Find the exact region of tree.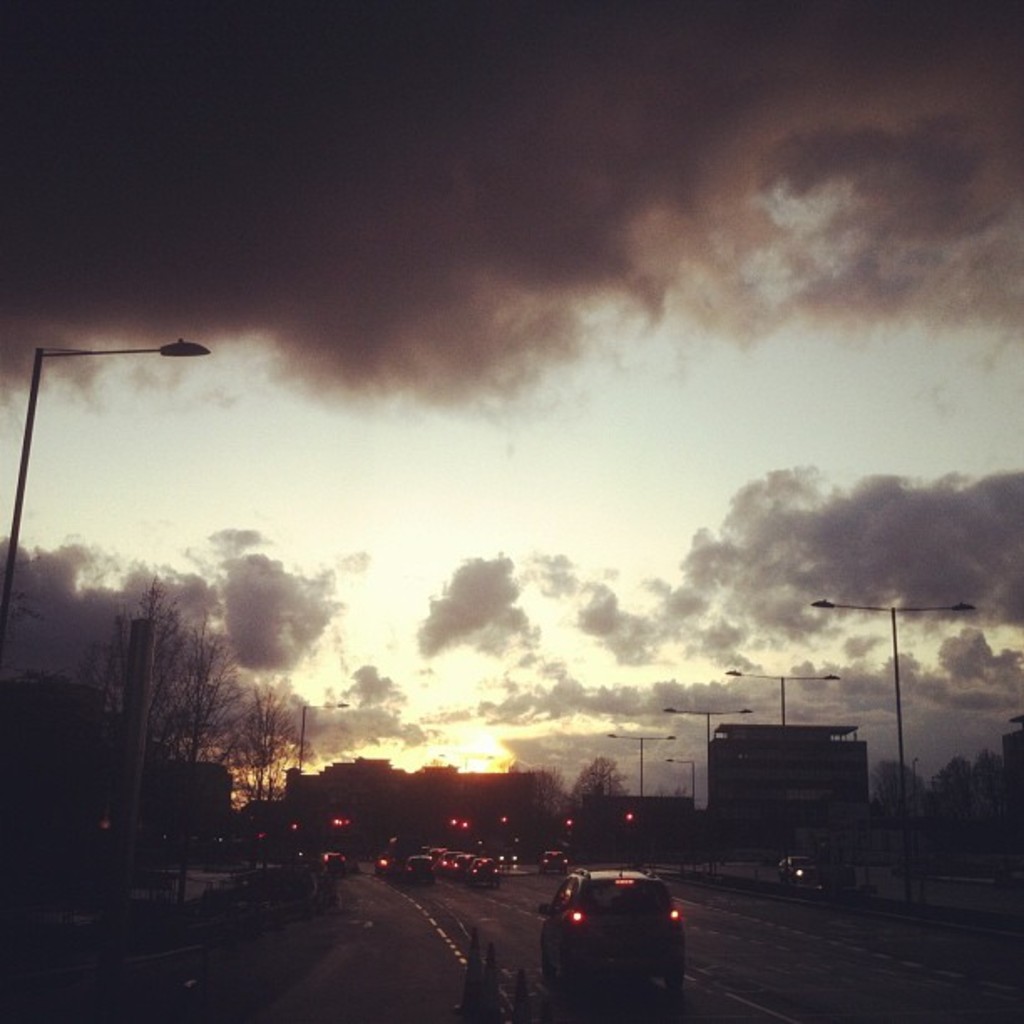
Exact region: box(566, 751, 631, 832).
